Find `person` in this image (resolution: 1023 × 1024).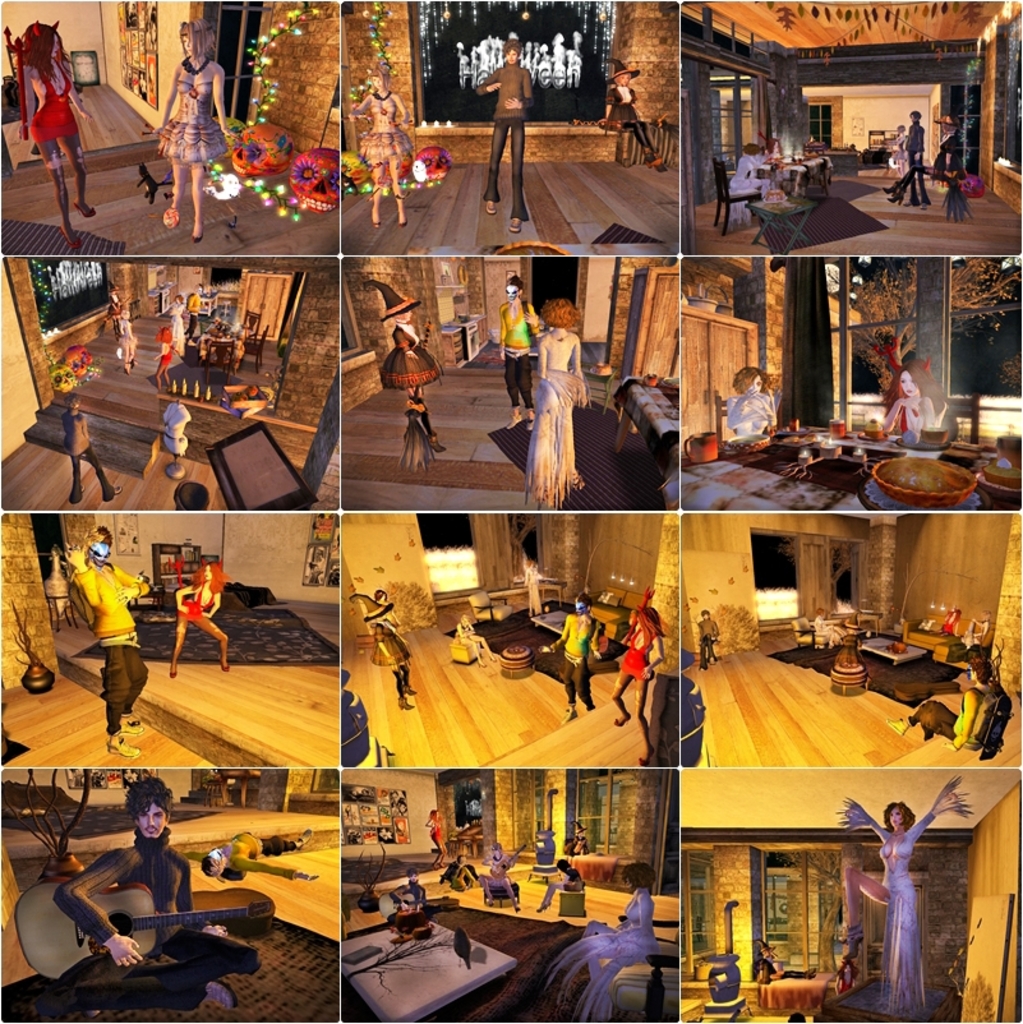
region(515, 299, 595, 517).
